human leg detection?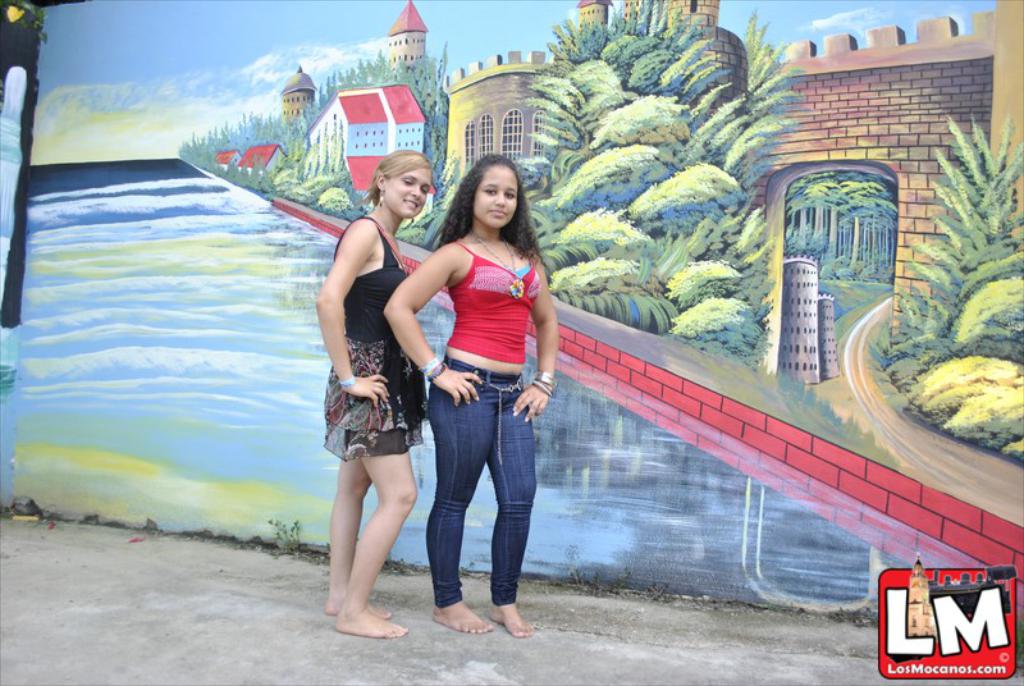
[x1=343, y1=451, x2=407, y2=640]
